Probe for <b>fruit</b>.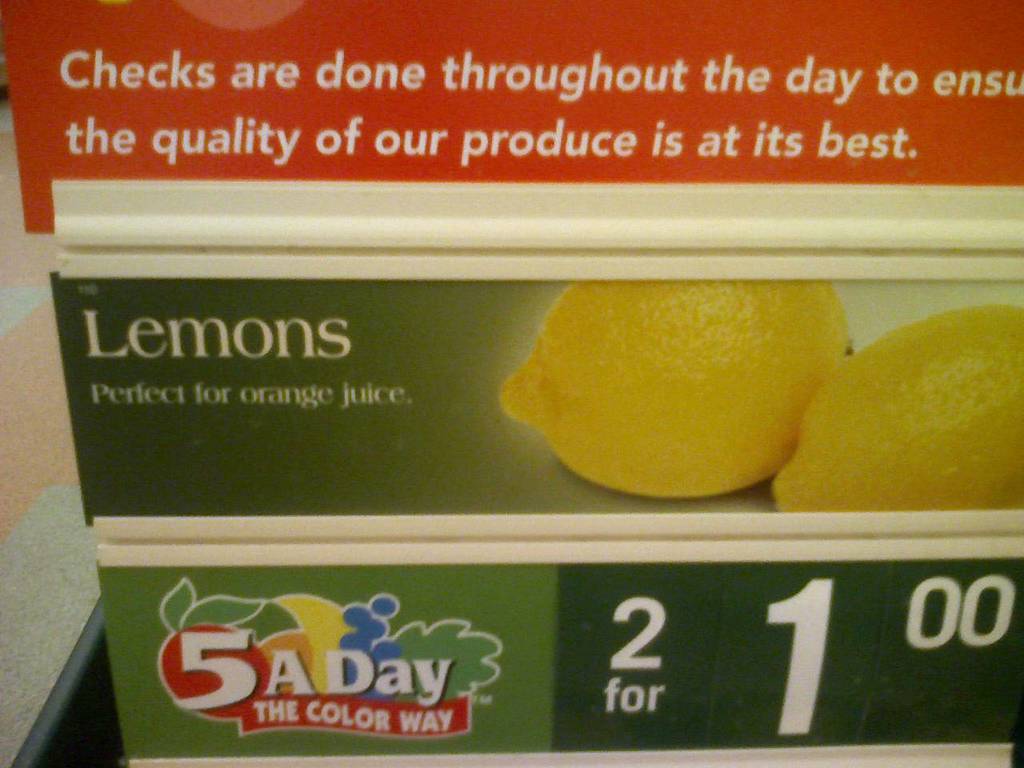
Probe result: (734, 278, 1006, 519).
